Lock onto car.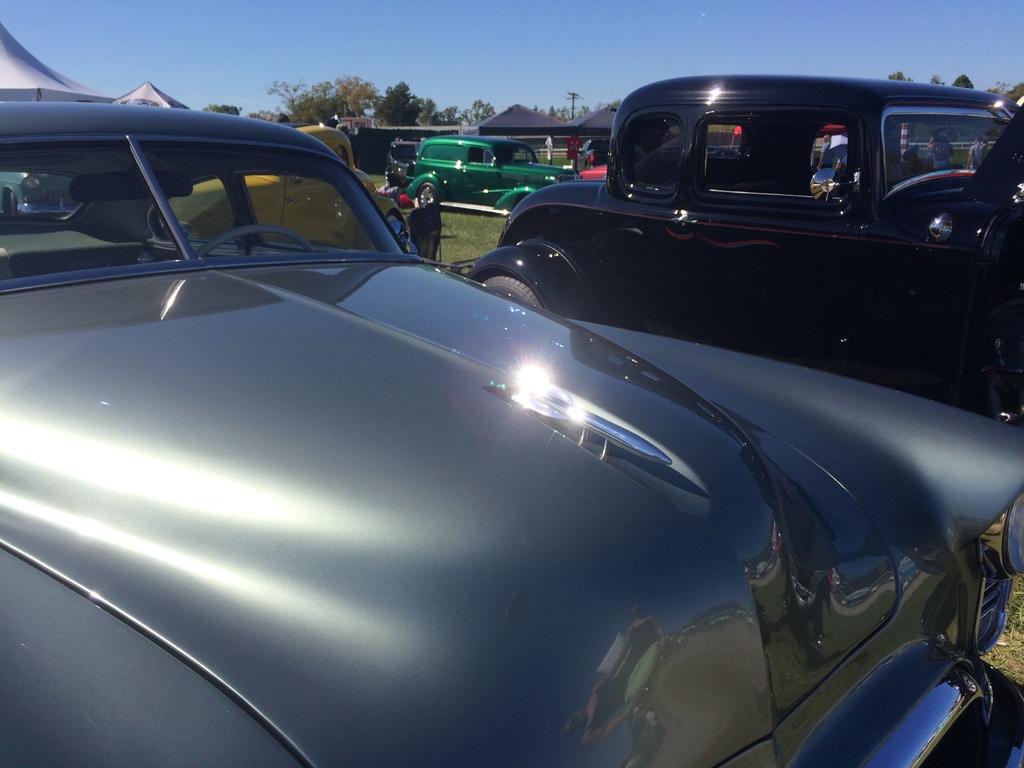
Locked: l=0, t=88, r=1023, b=767.
